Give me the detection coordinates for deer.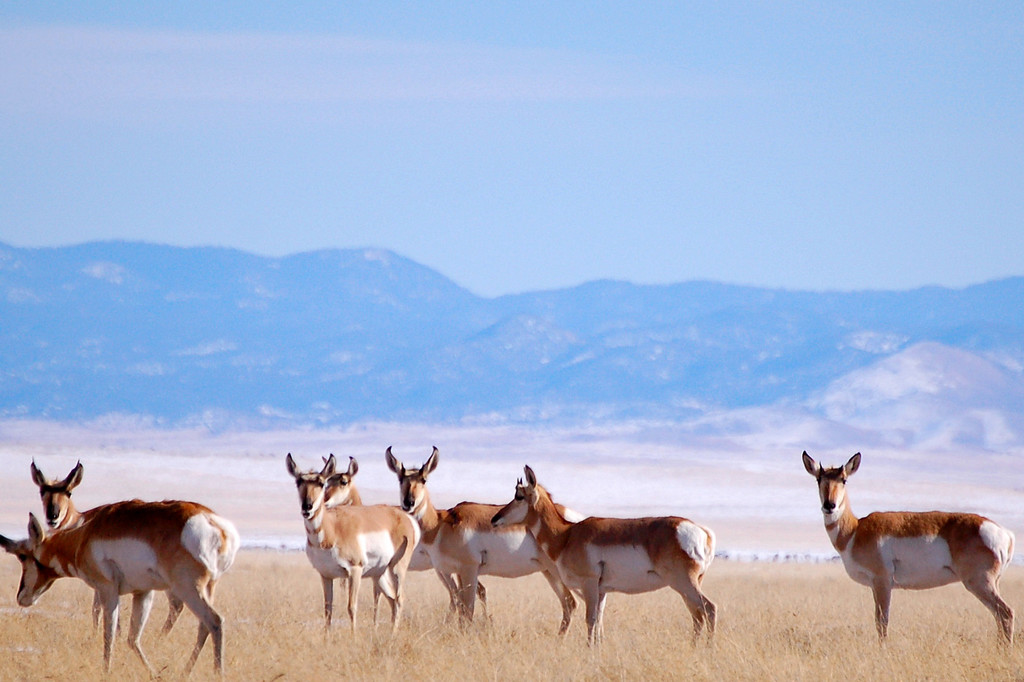
<region>287, 454, 418, 635</region>.
